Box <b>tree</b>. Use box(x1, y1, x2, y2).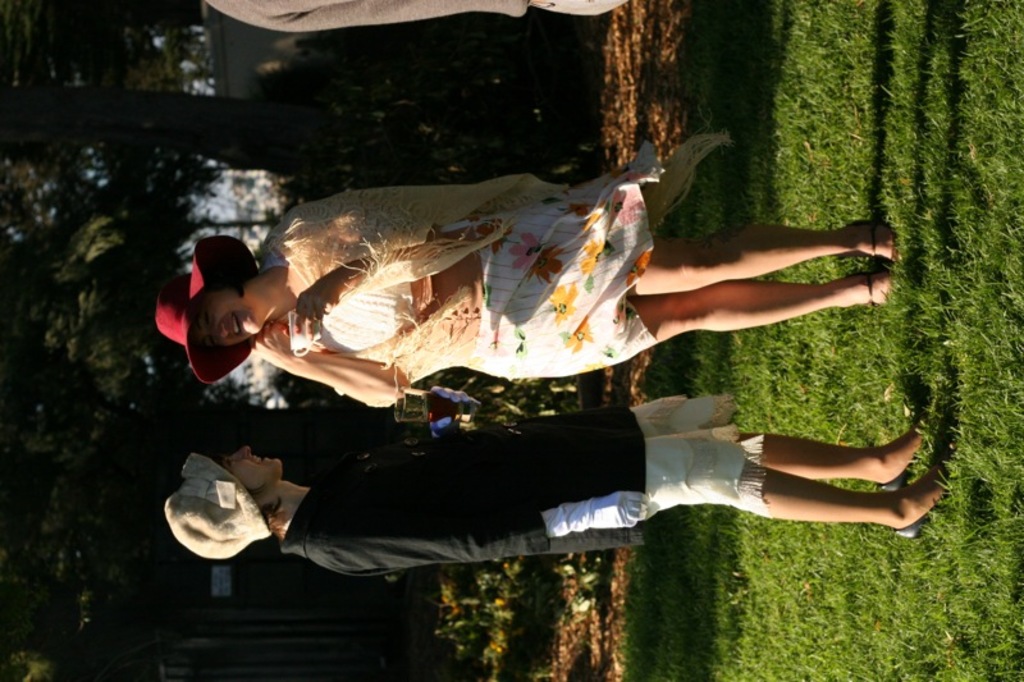
box(0, 81, 335, 201).
